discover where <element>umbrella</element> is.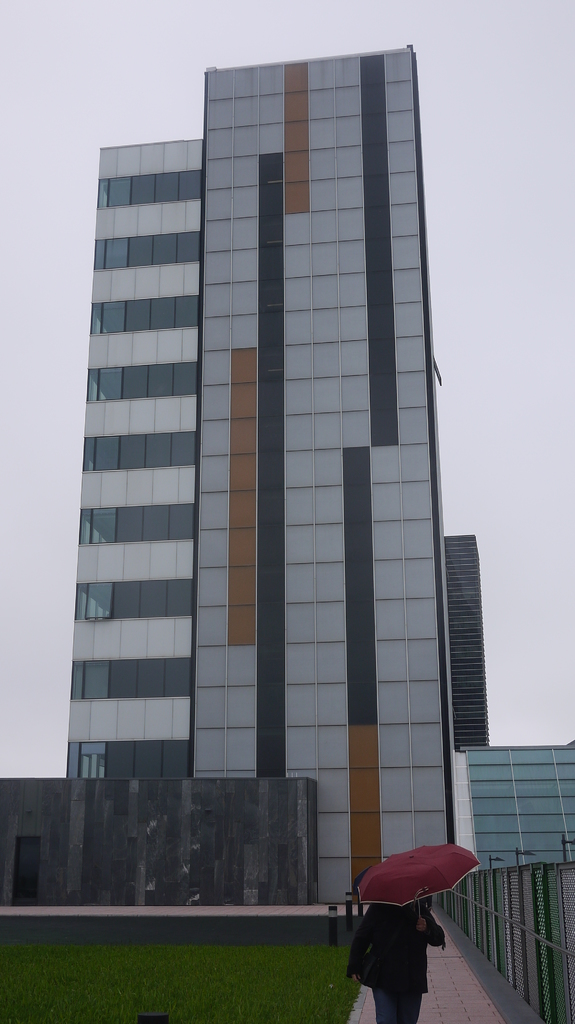
Discovered at rect(355, 846, 470, 902).
